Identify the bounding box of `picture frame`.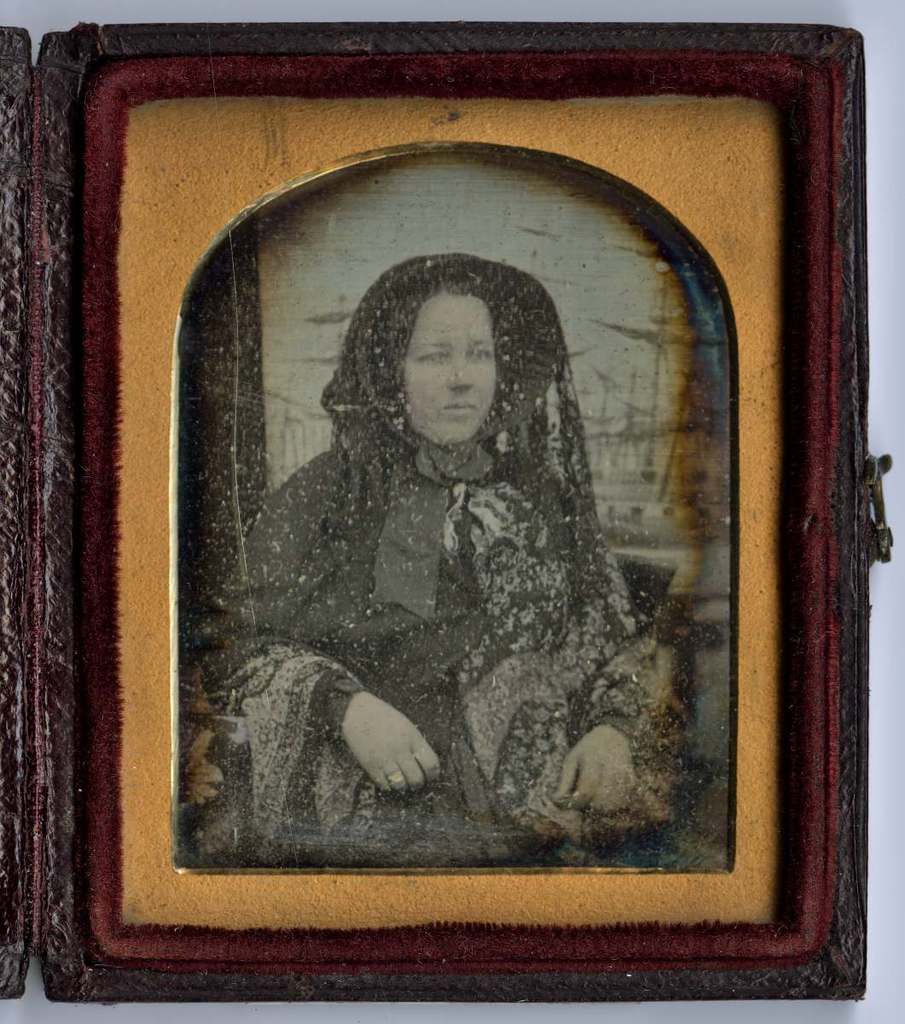
[x1=32, y1=23, x2=894, y2=1005].
